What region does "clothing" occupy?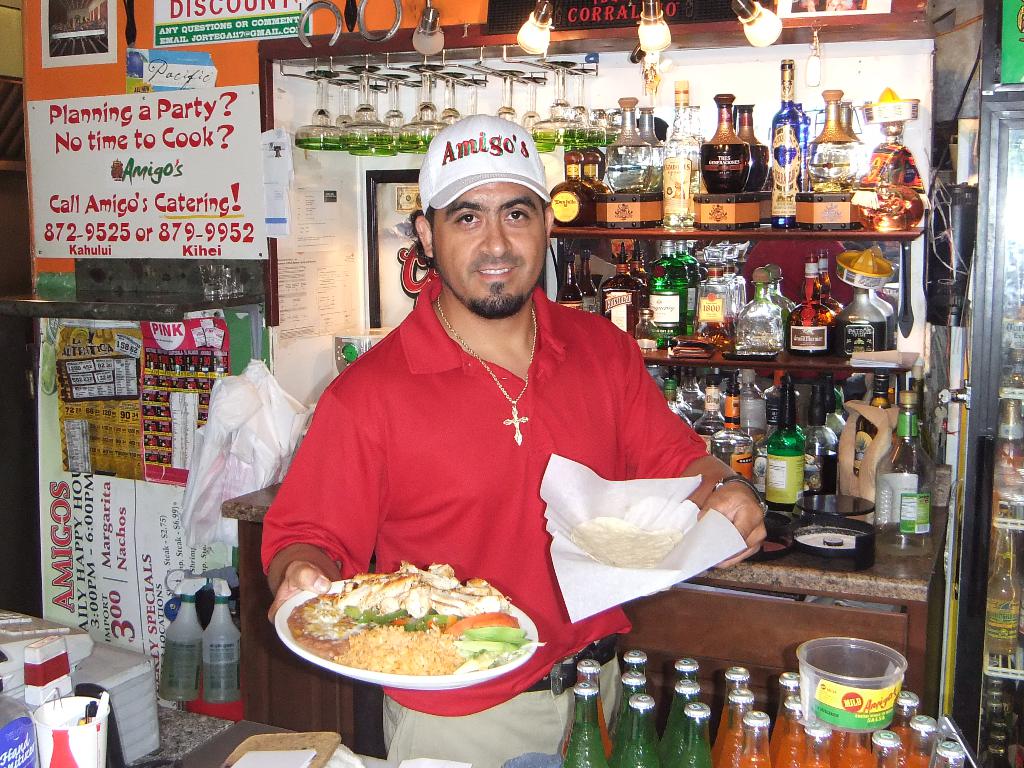
[376,618,630,760].
